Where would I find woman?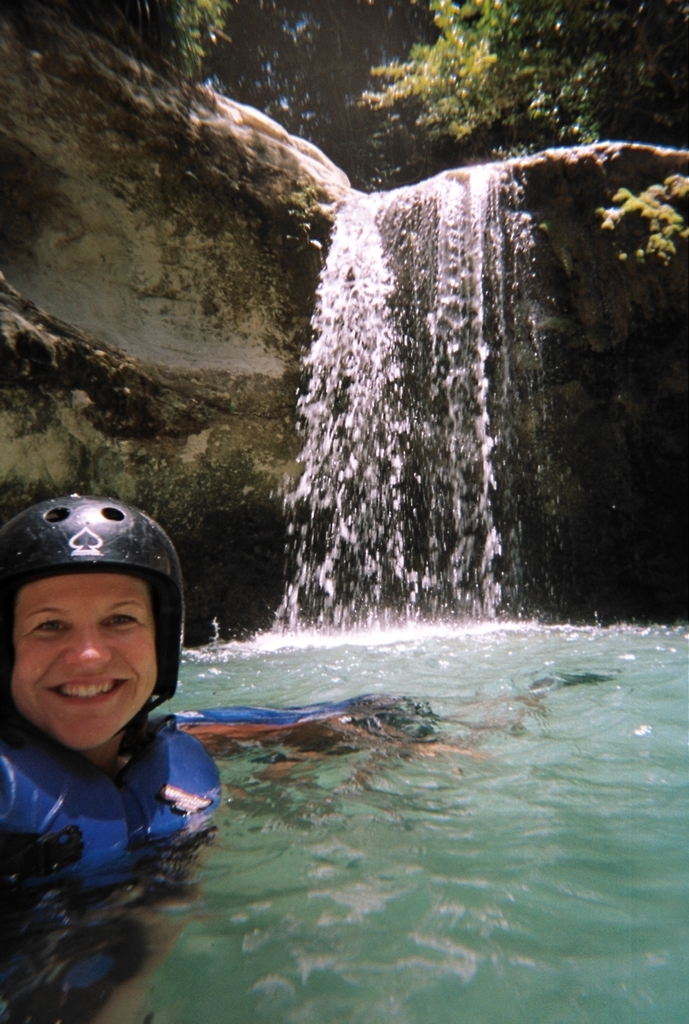
At region(0, 489, 219, 1023).
